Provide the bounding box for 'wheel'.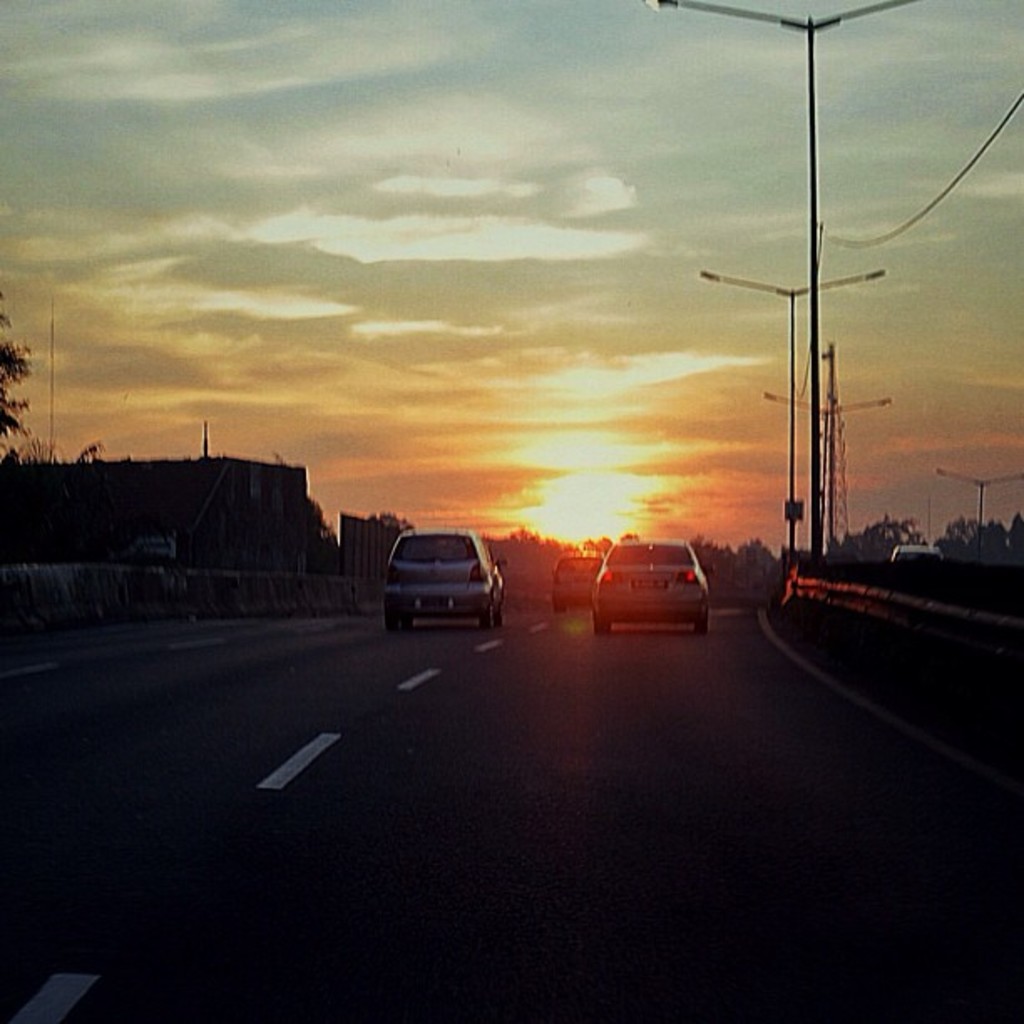
l=684, t=614, r=706, b=629.
